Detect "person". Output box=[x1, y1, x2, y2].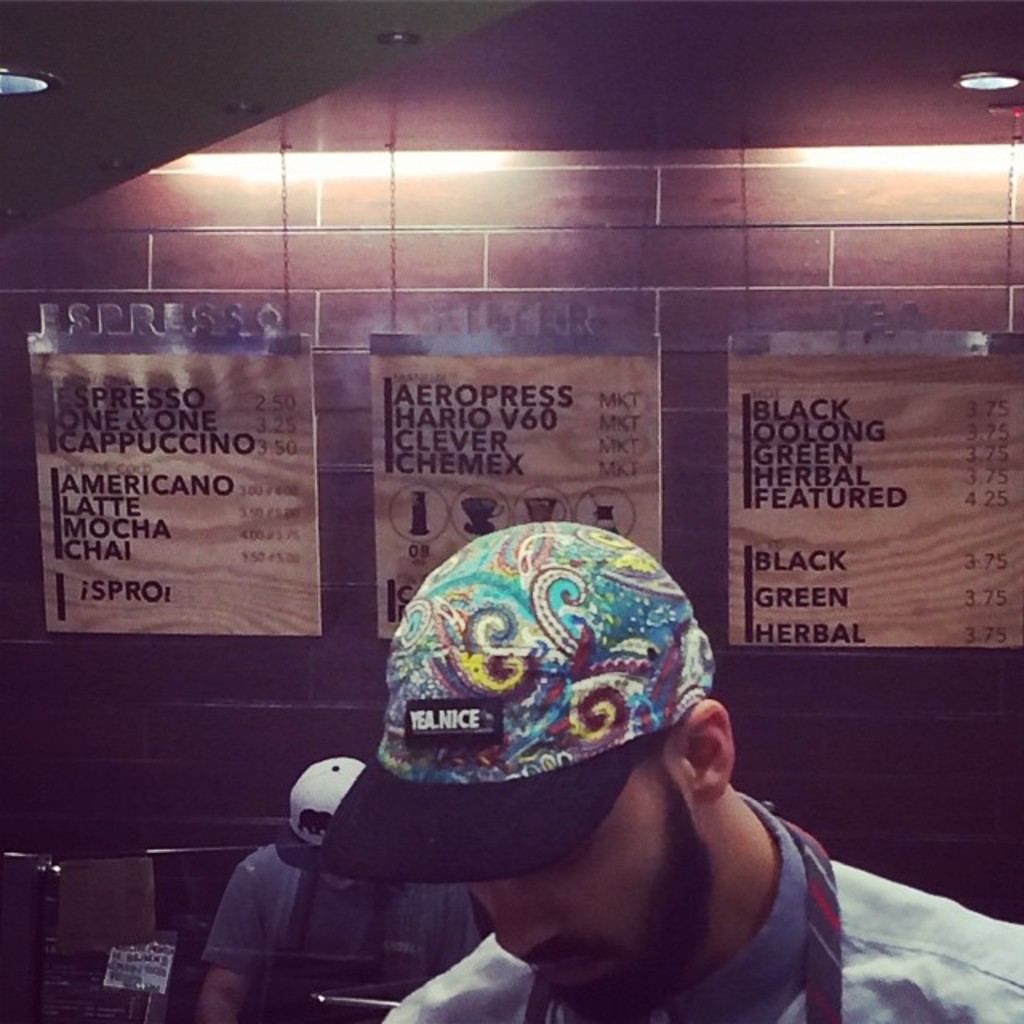
box=[275, 490, 848, 1023].
